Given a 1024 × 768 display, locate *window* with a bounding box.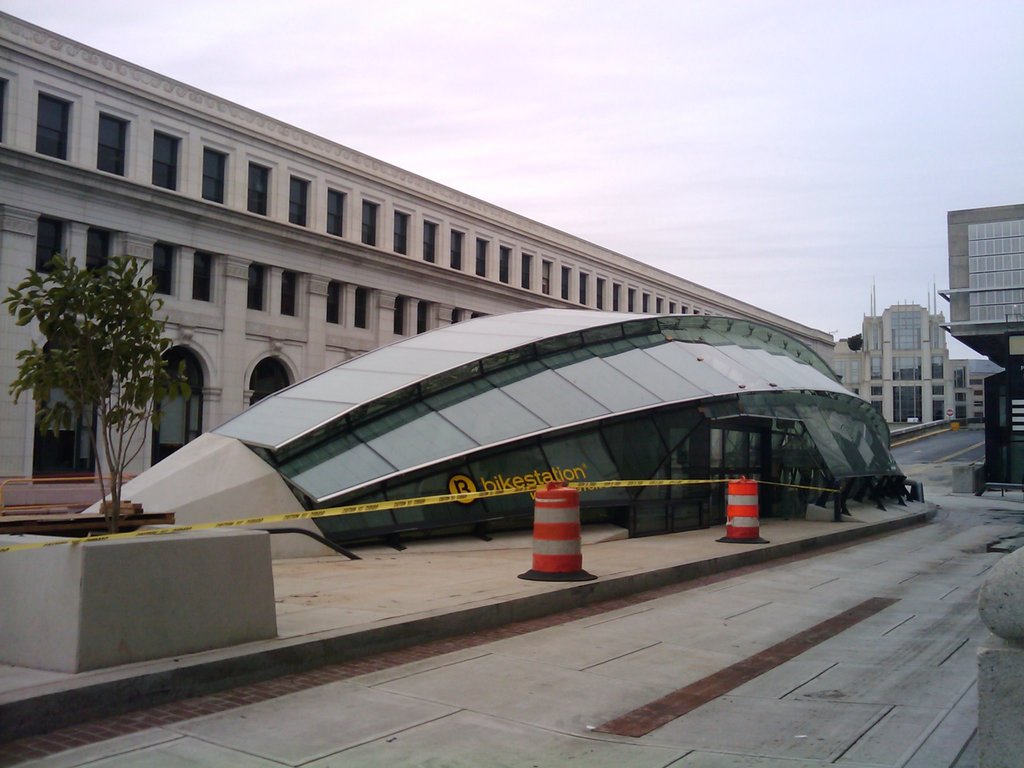
Located: x1=451, y1=228, x2=461, y2=273.
